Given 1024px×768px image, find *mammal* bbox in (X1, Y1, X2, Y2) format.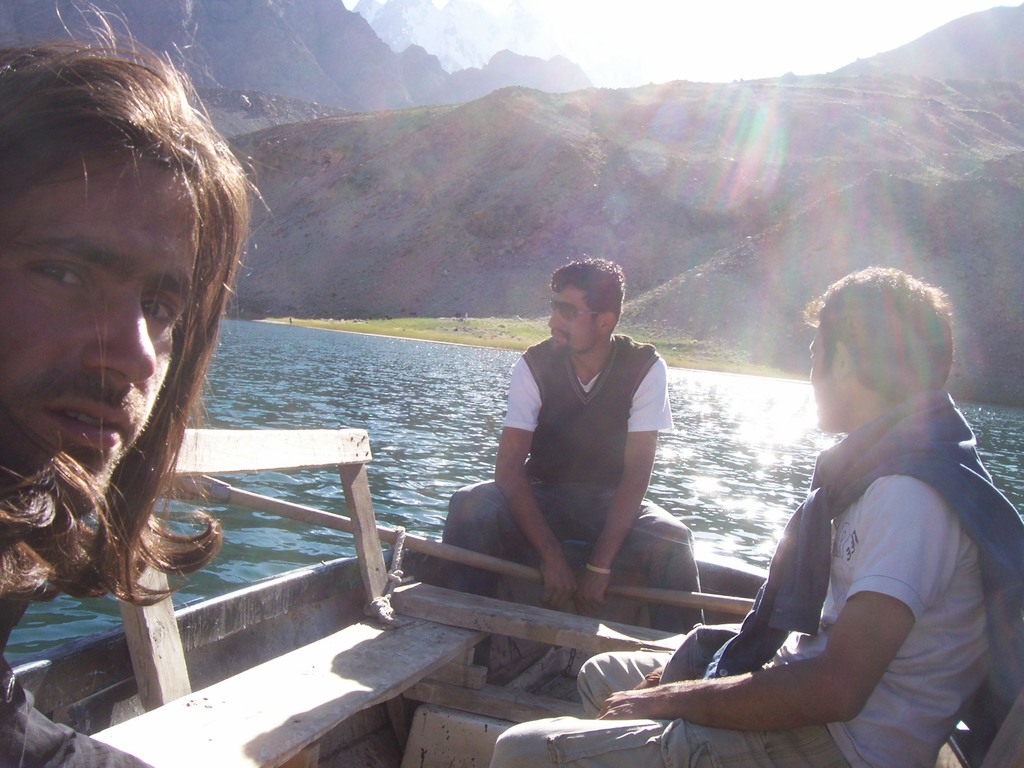
(486, 266, 1023, 767).
